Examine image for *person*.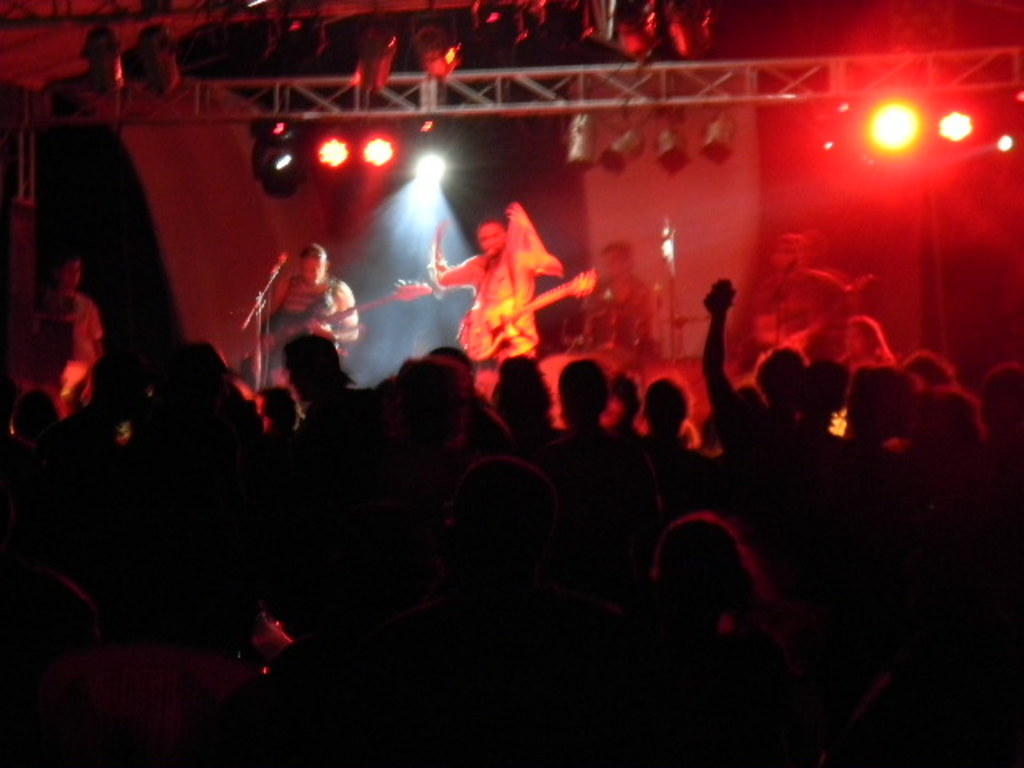
Examination result: {"x1": 250, "y1": 221, "x2": 347, "y2": 422}.
